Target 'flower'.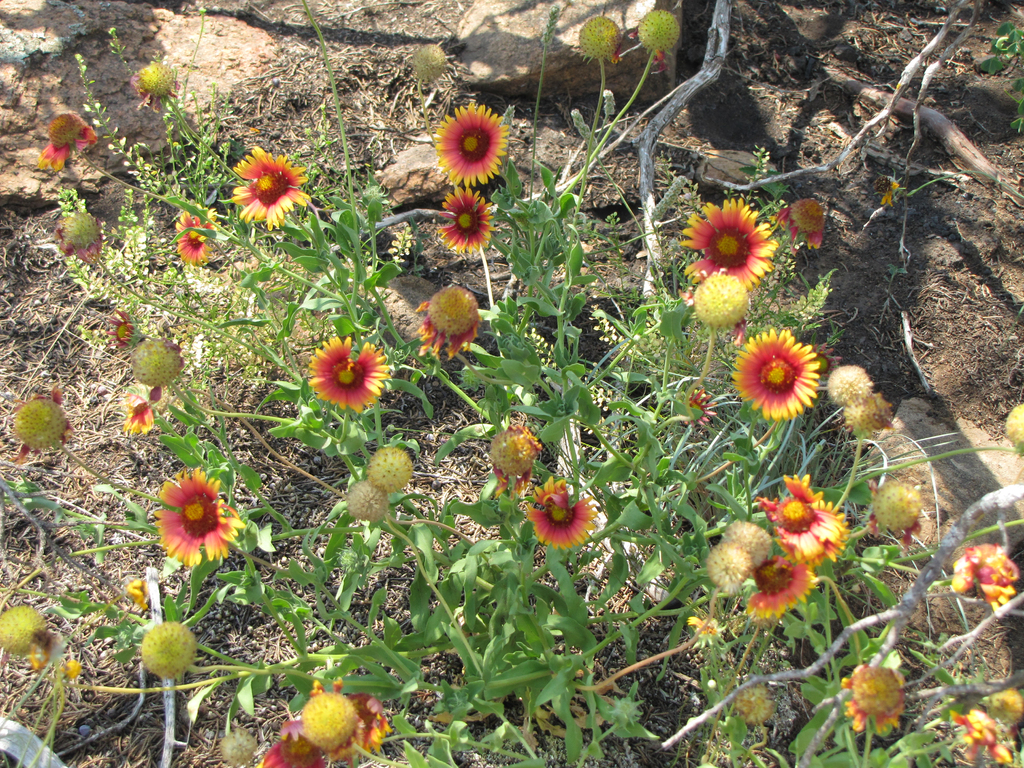
Target region: [754,471,858,564].
